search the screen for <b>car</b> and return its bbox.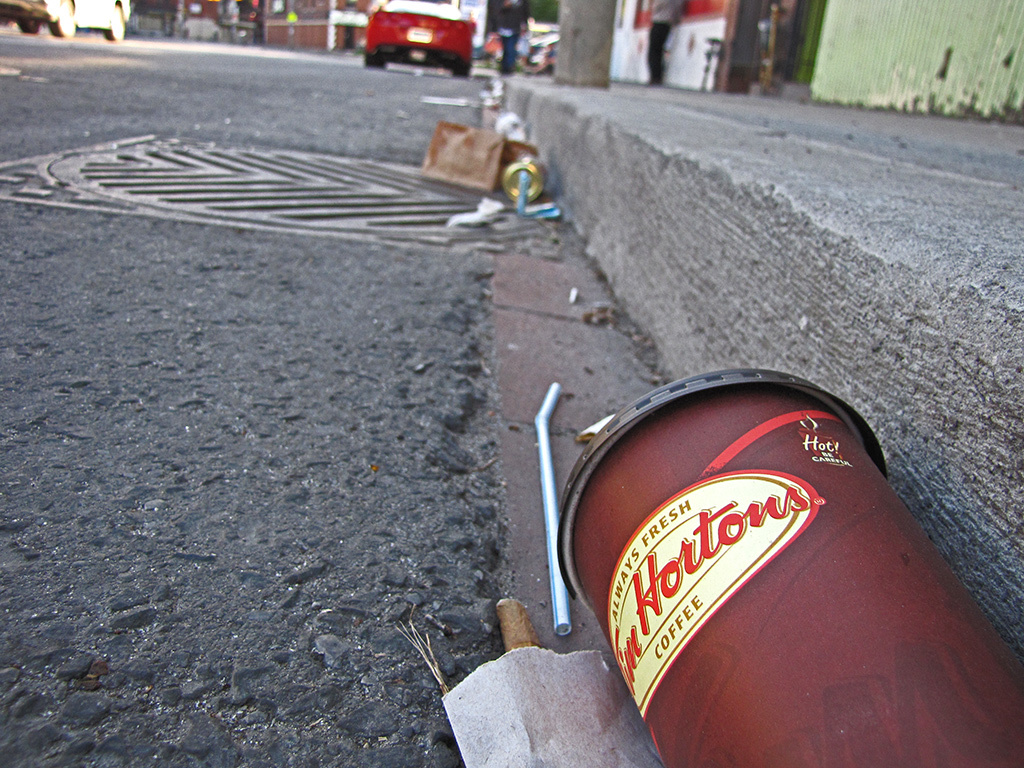
Found: crop(341, 8, 486, 64).
